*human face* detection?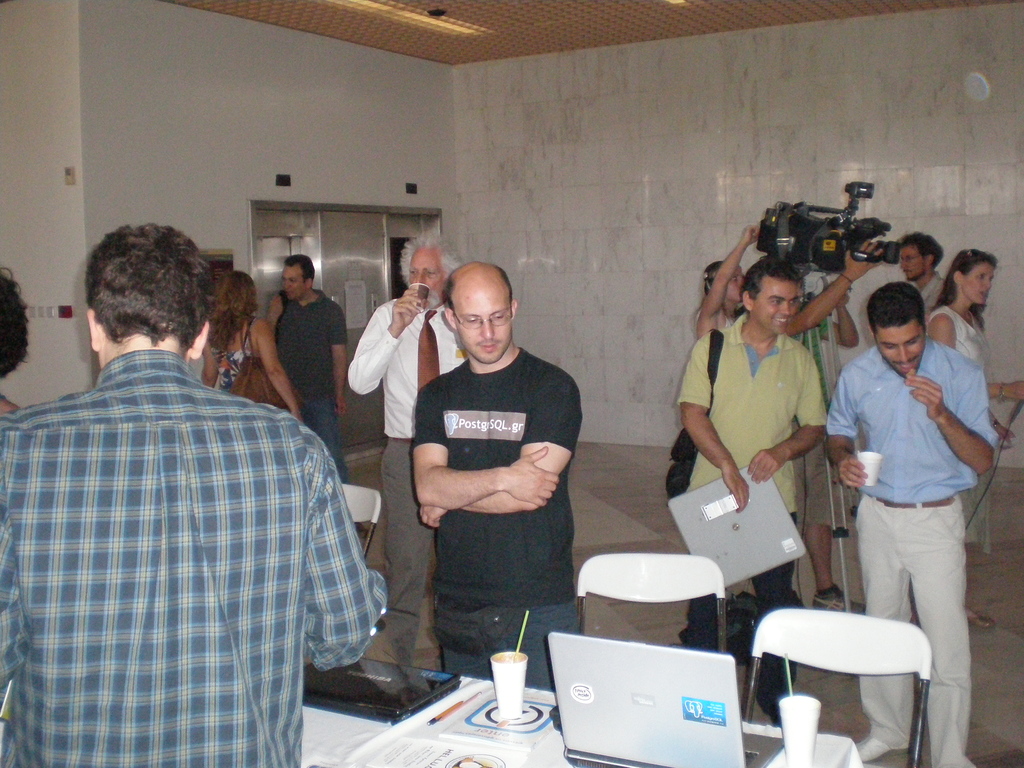
detection(456, 286, 513, 364)
